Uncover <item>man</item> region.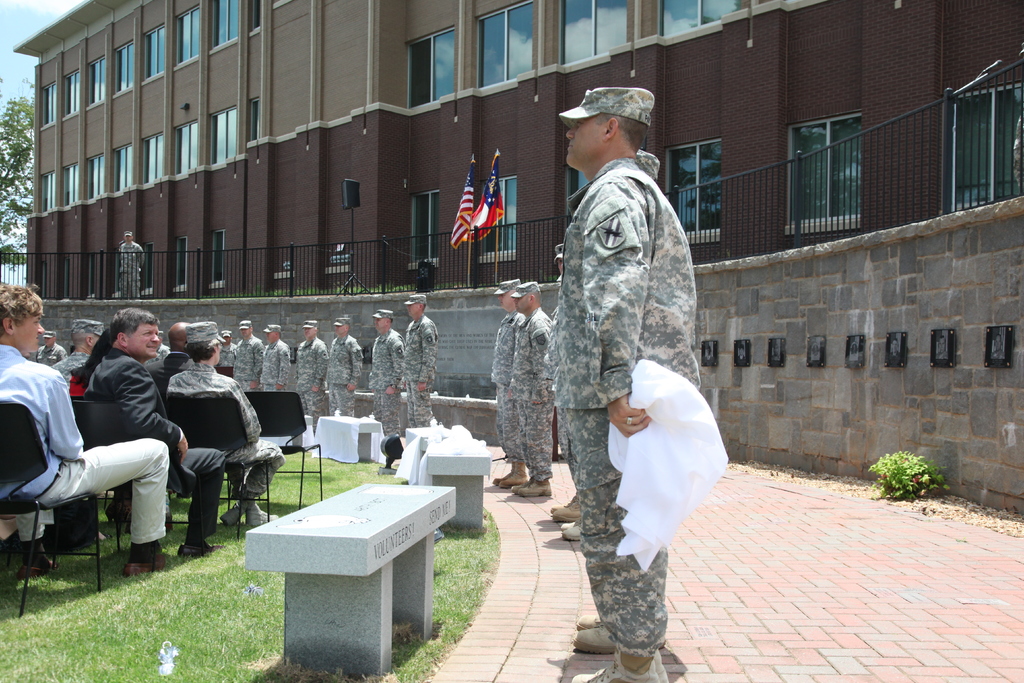
Uncovered: <bbox>370, 309, 404, 434</bbox>.
